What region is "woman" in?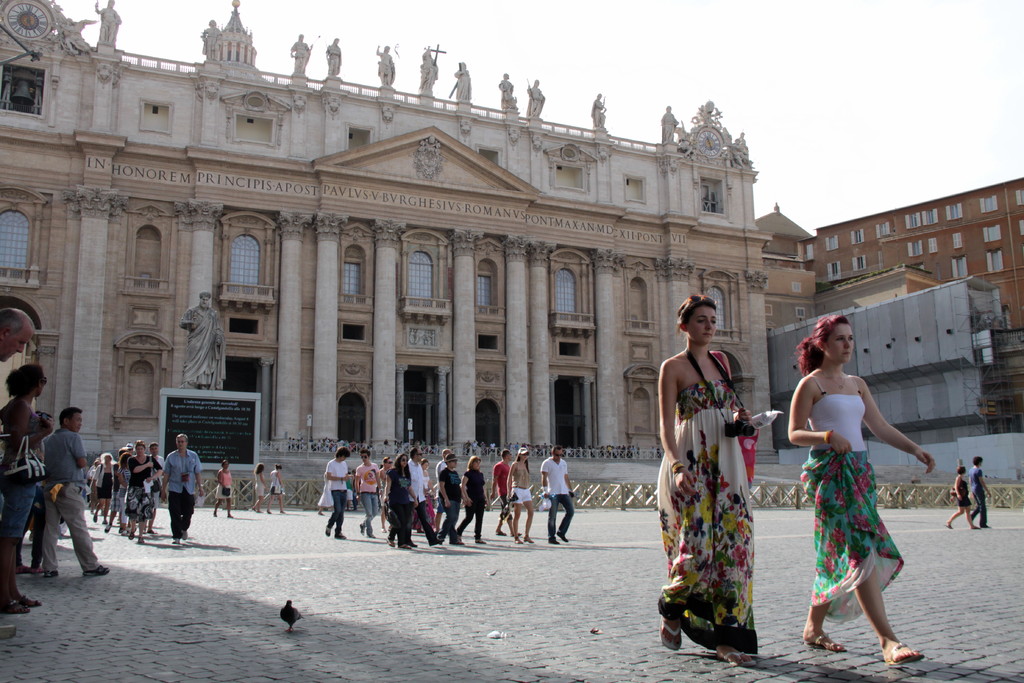
(90, 450, 115, 527).
